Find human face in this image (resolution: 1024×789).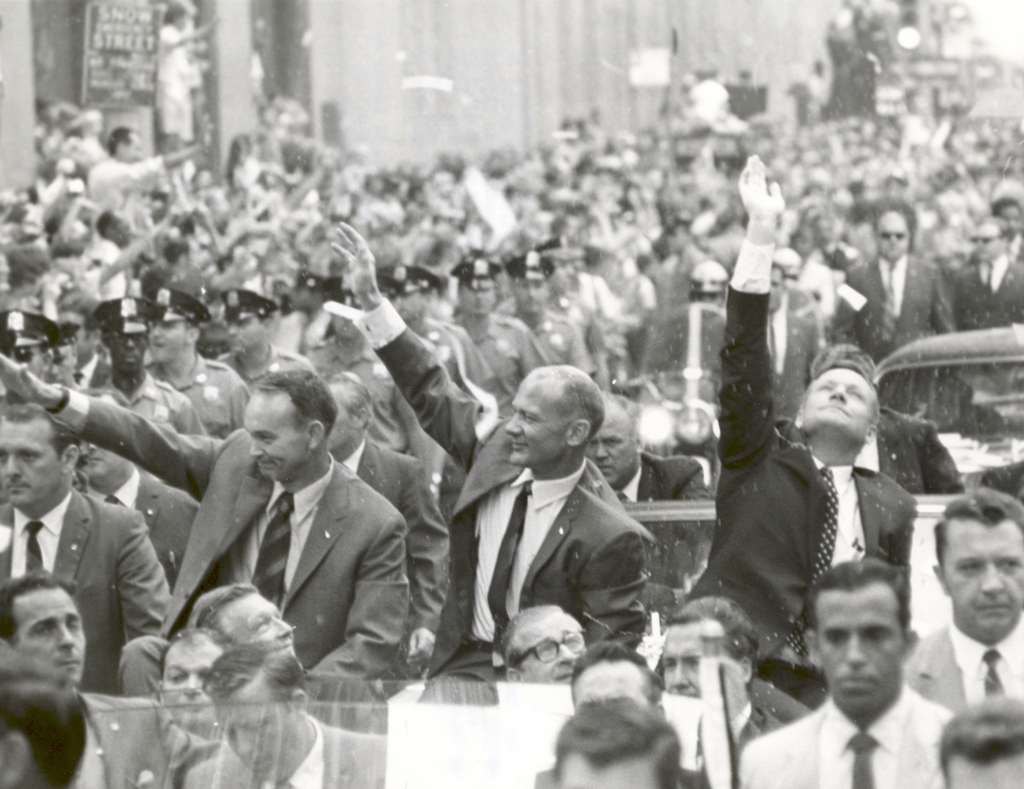
box(813, 582, 904, 715).
